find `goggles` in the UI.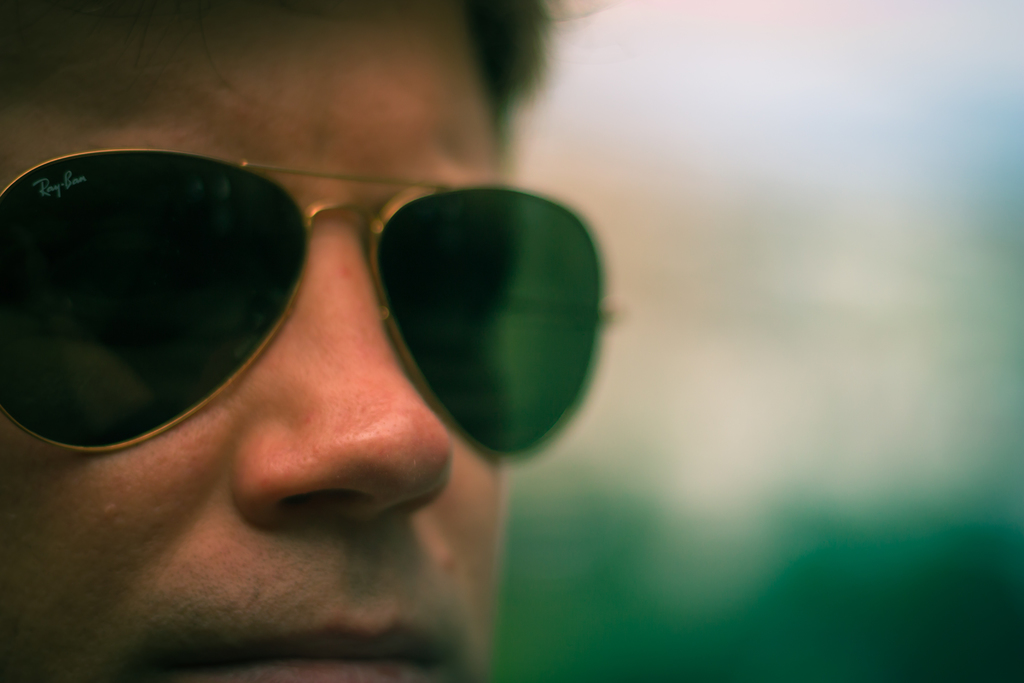
UI element at (x1=8, y1=126, x2=636, y2=482).
